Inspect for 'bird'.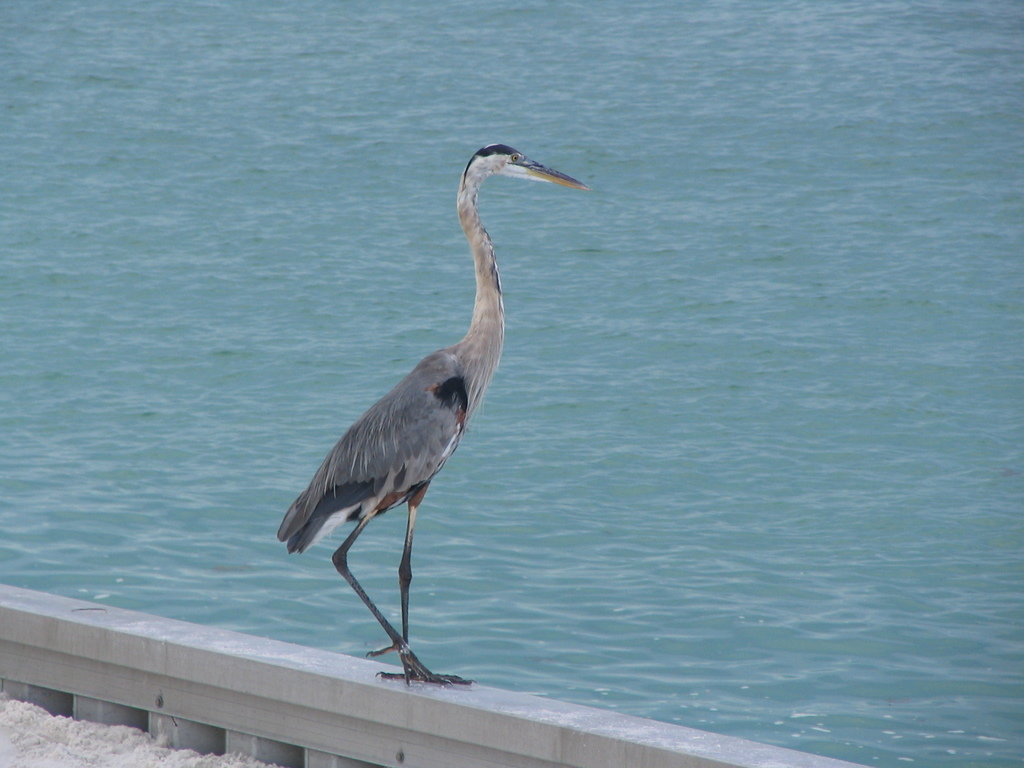
Inspection: <bbox>257, 140, 582, 687</bbox>.
